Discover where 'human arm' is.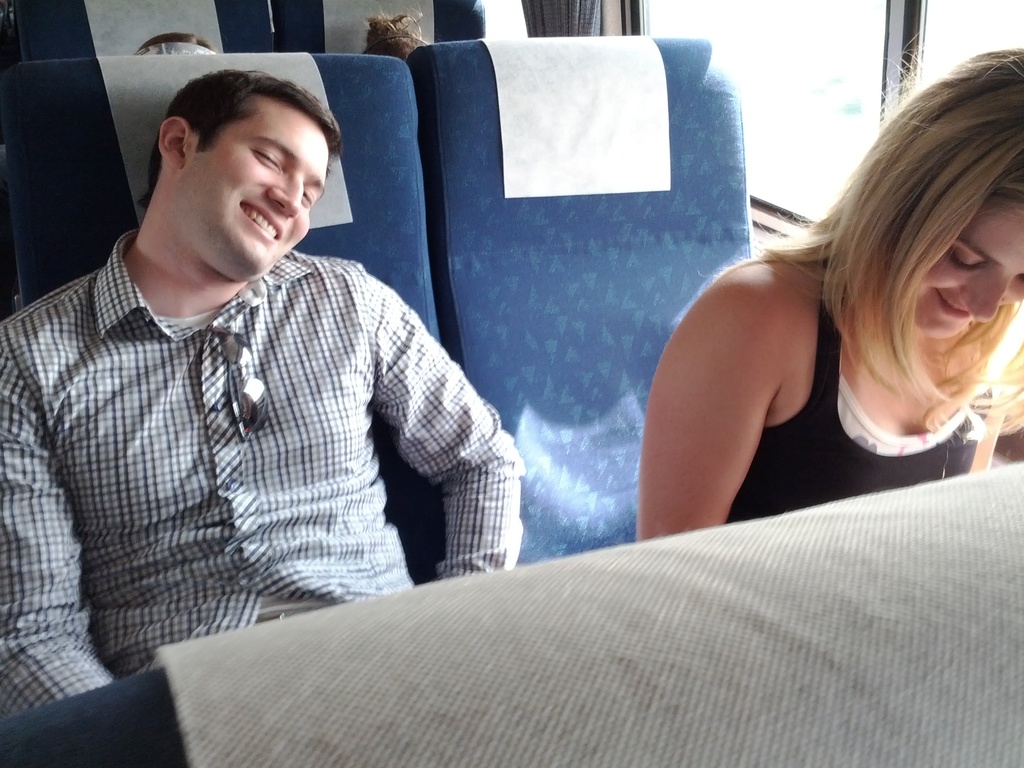
Discovered at <region>356, 278, 523, 602</region>.
